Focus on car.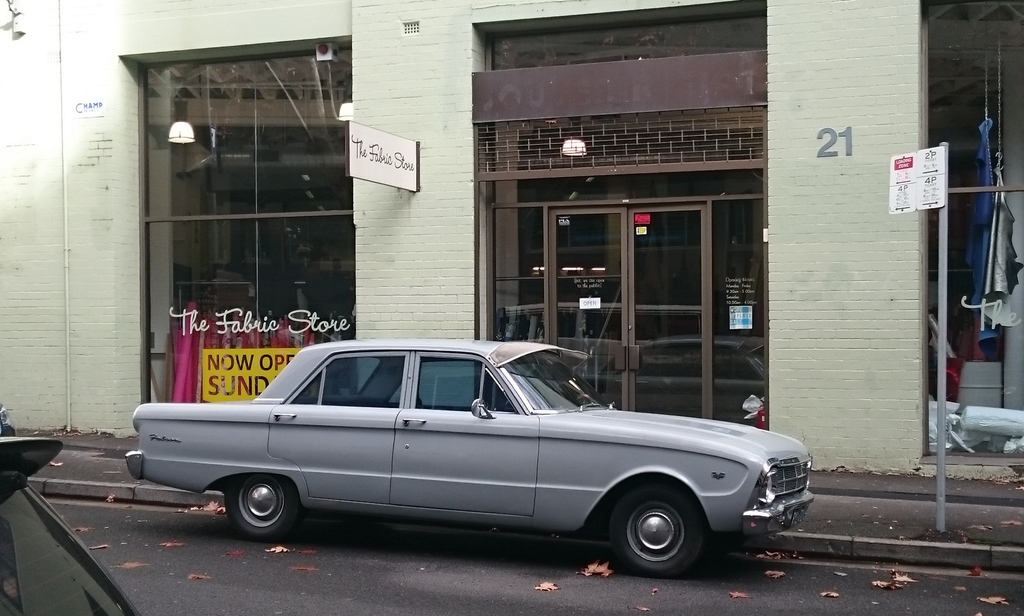
Focused at select_region(115, 341, 824, 580).
